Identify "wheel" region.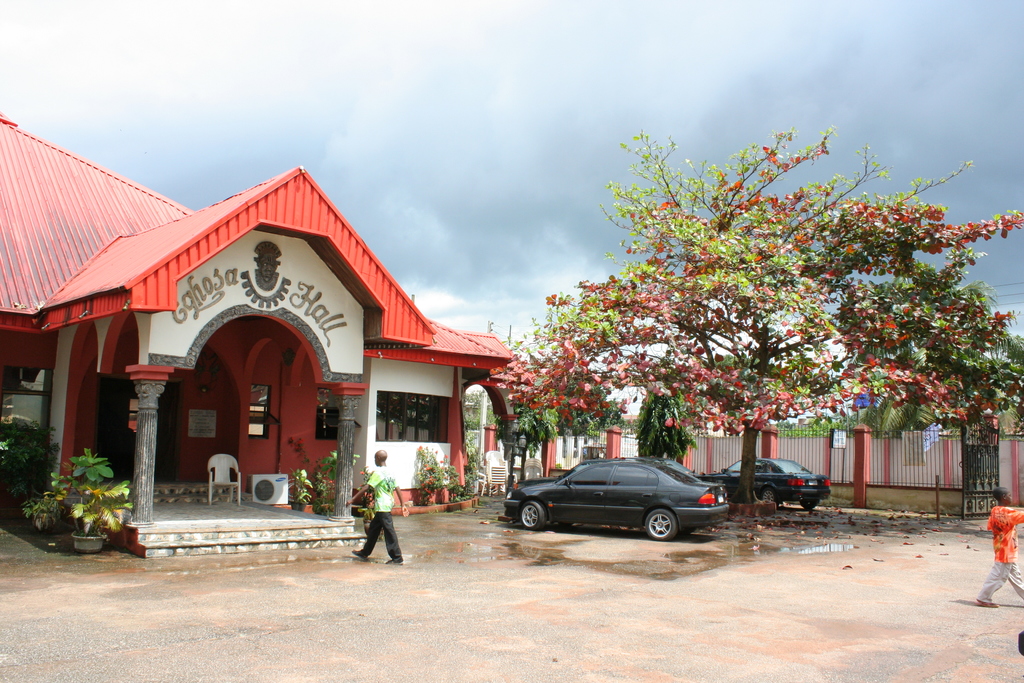
Region: crop(646, 509, 675, 541).
